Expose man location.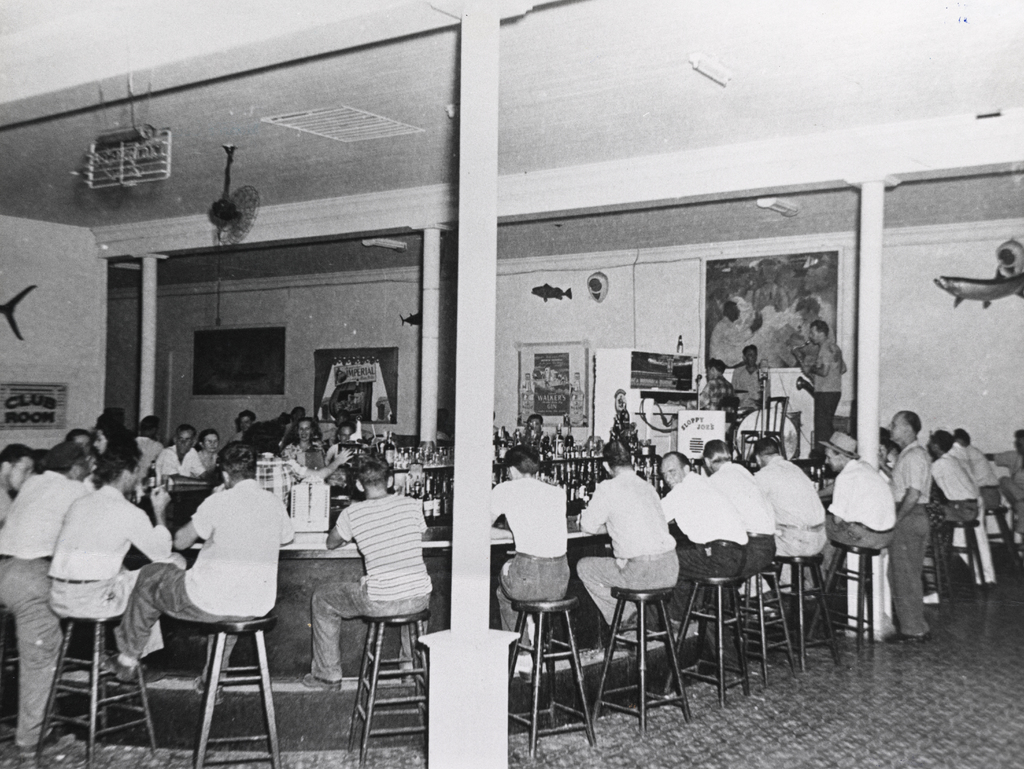
Exposed at detection(877, 407, 934, 642).
